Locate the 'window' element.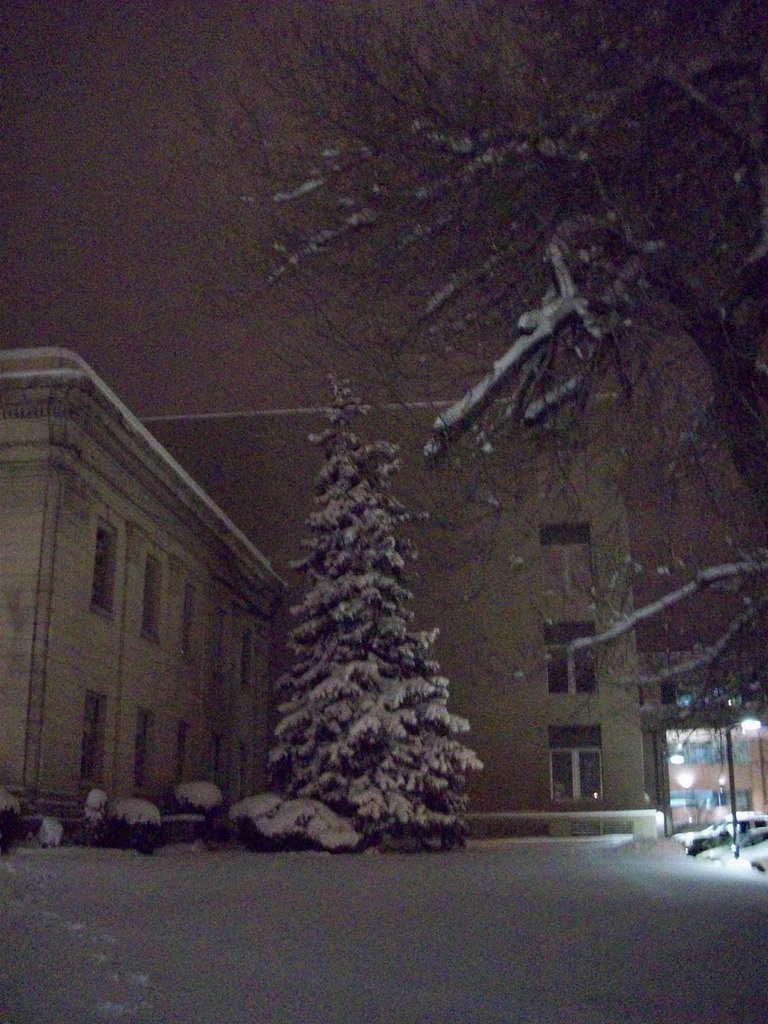
Element bbox: pyautogui.locateOnScreen(138, 557, 163, 646).
